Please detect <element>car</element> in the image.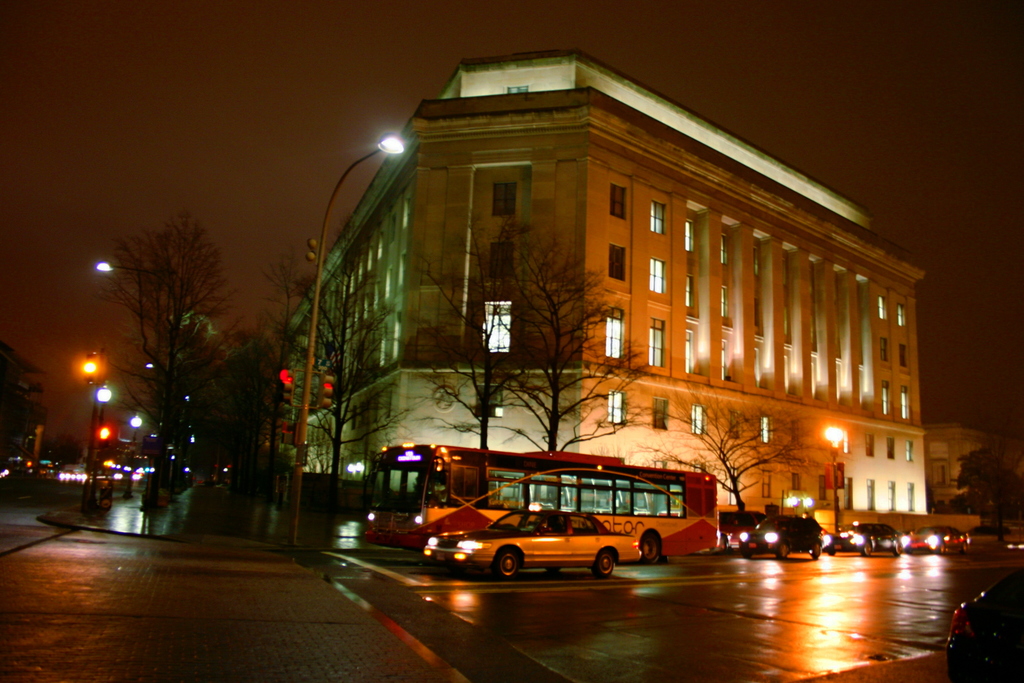
[left=735, top=512, right=822, bottom=559].
